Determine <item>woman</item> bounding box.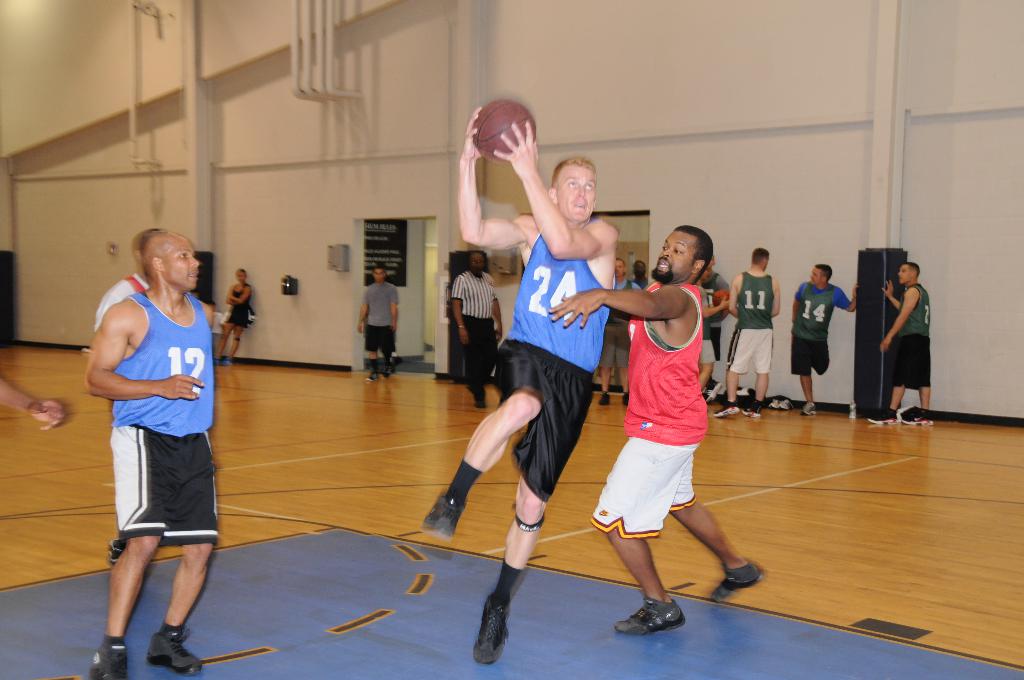
Determined: bbox=(216, 270, 254, 369).
